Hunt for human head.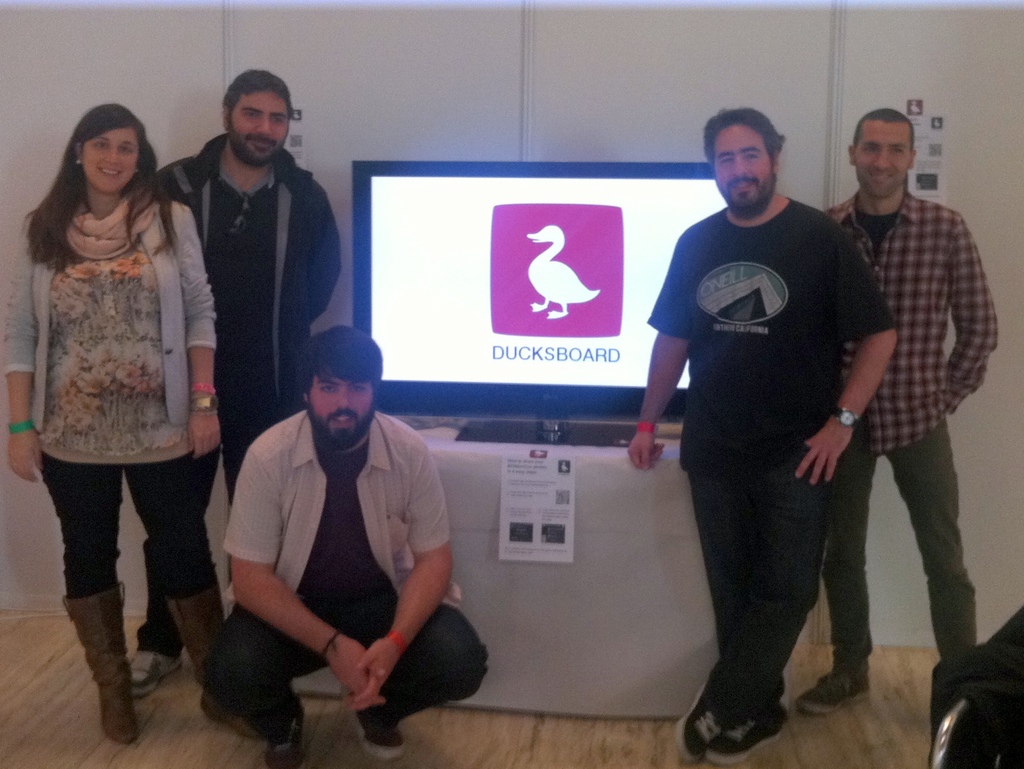
Hunted down at {"x1": 845, "y1": 108, "x2": 916, "y2": 197}.
